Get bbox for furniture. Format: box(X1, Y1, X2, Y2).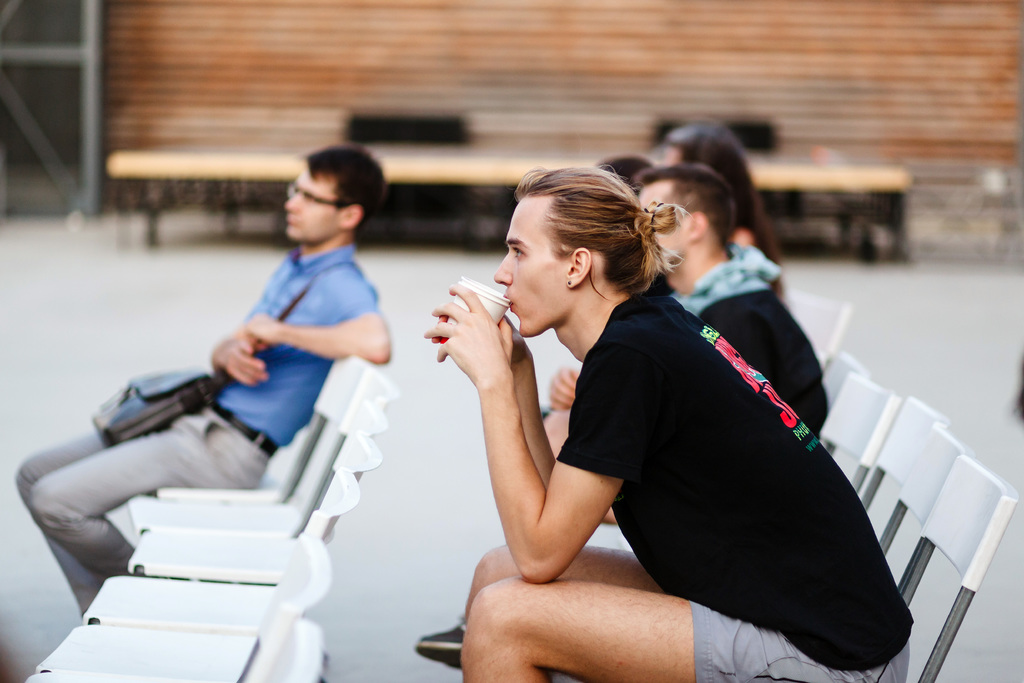
box(900, 452, 1018, 682).
